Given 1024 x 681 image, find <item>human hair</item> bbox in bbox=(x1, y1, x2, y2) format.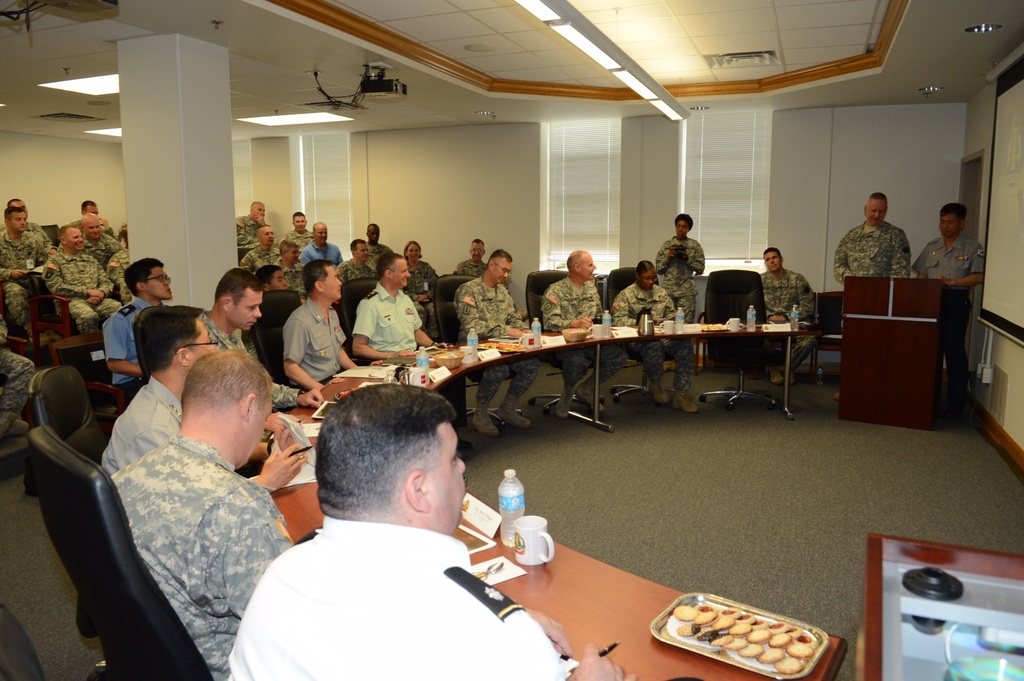
bbox=(8, 198, 20, 203).
